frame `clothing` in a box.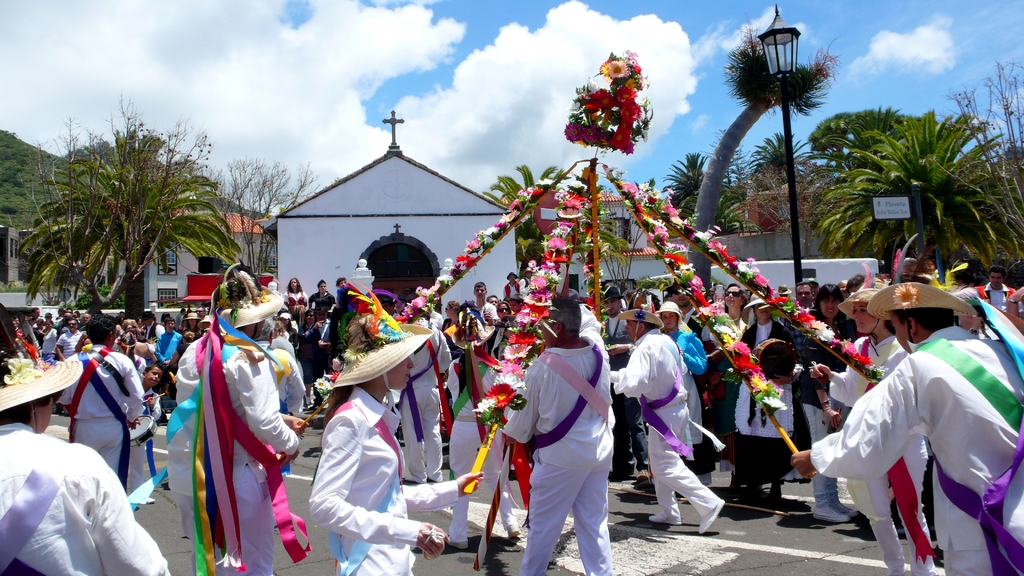
l=504, t=303, r=615, b=575.
